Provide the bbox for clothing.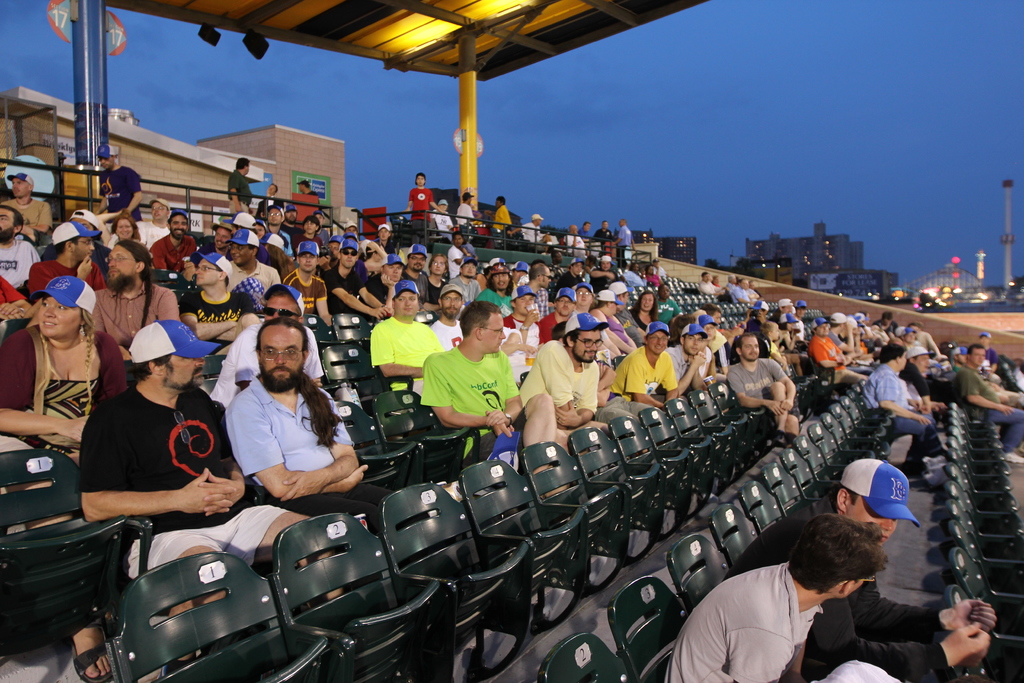
crop(0, 240, 37, 306).
